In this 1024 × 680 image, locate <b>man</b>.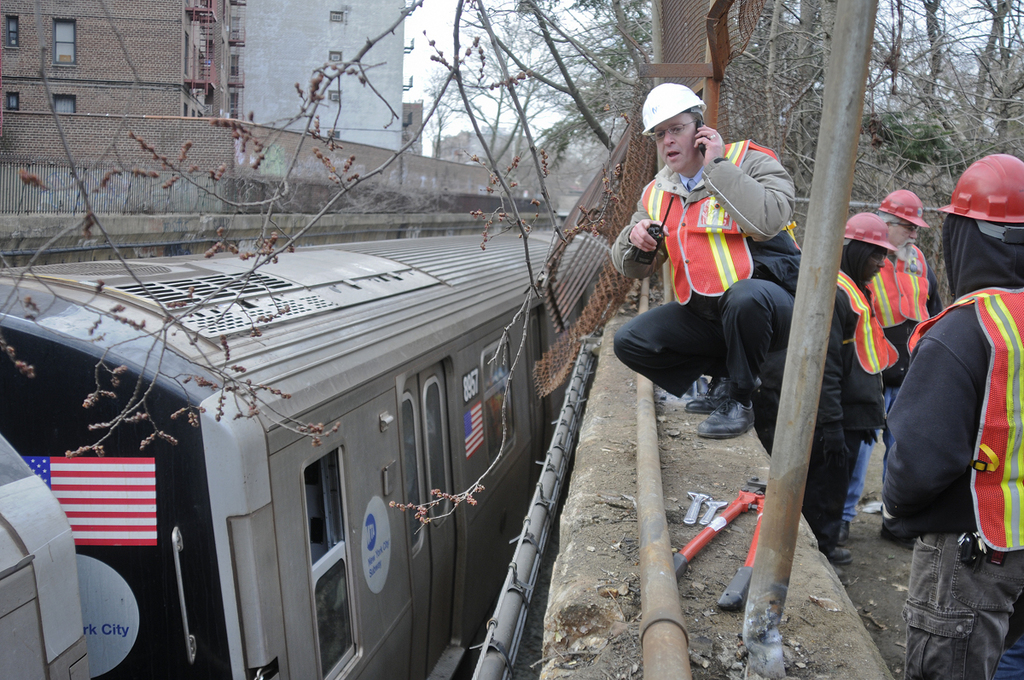
Bounding box: (801,211,895,567).
